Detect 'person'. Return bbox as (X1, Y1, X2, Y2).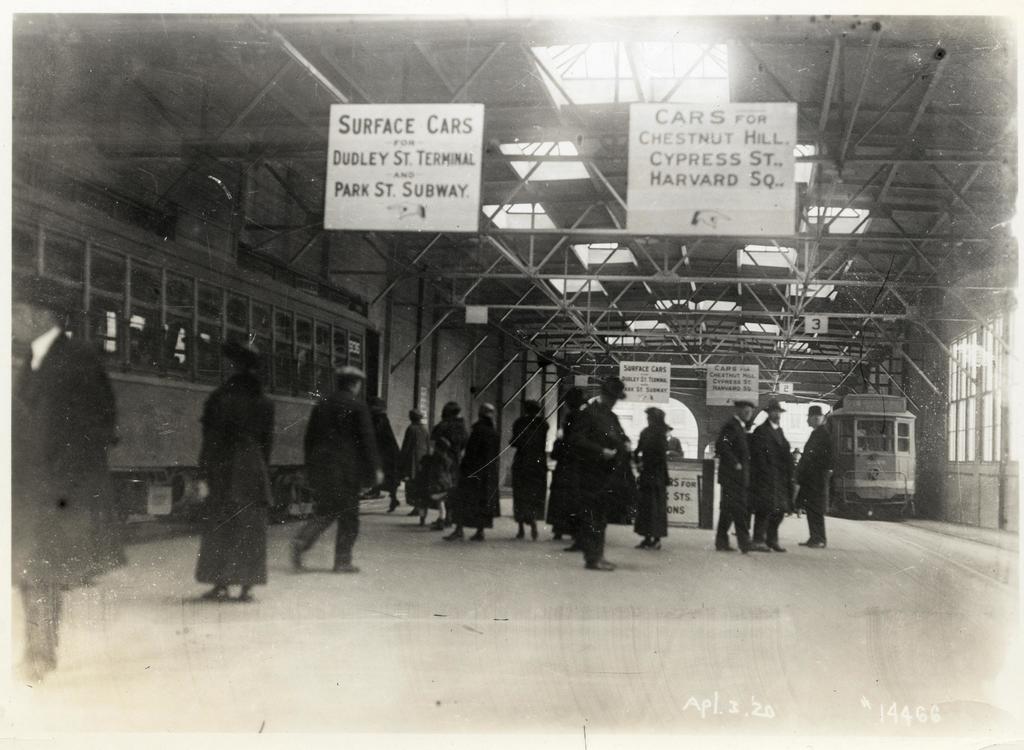
(426, 438, 456, 520).
